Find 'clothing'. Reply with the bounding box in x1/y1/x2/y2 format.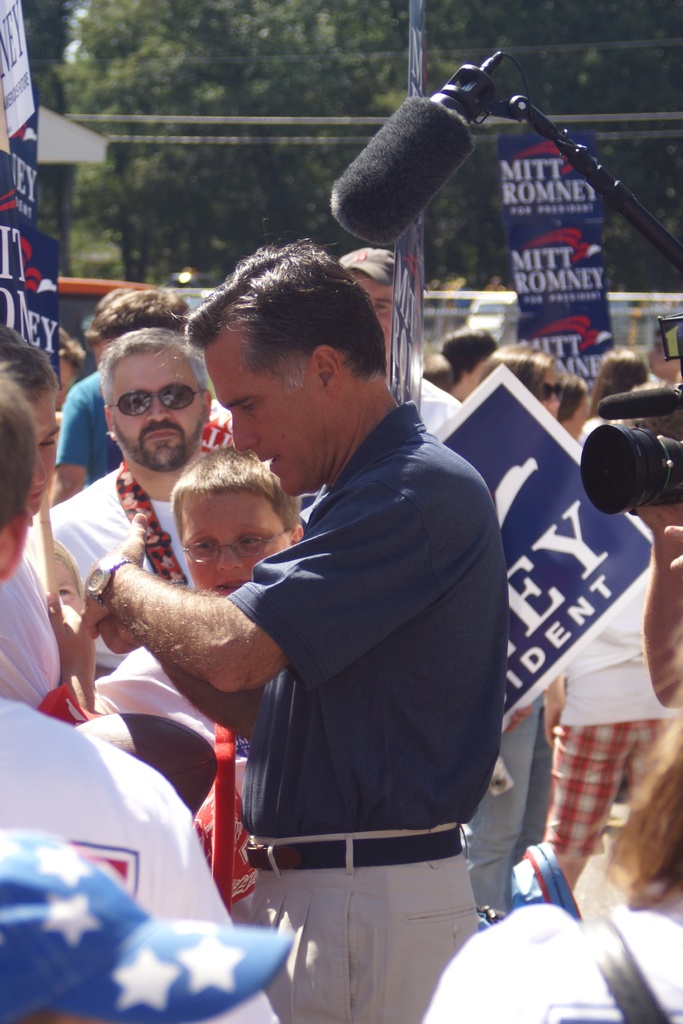
0/698/288/1023.
